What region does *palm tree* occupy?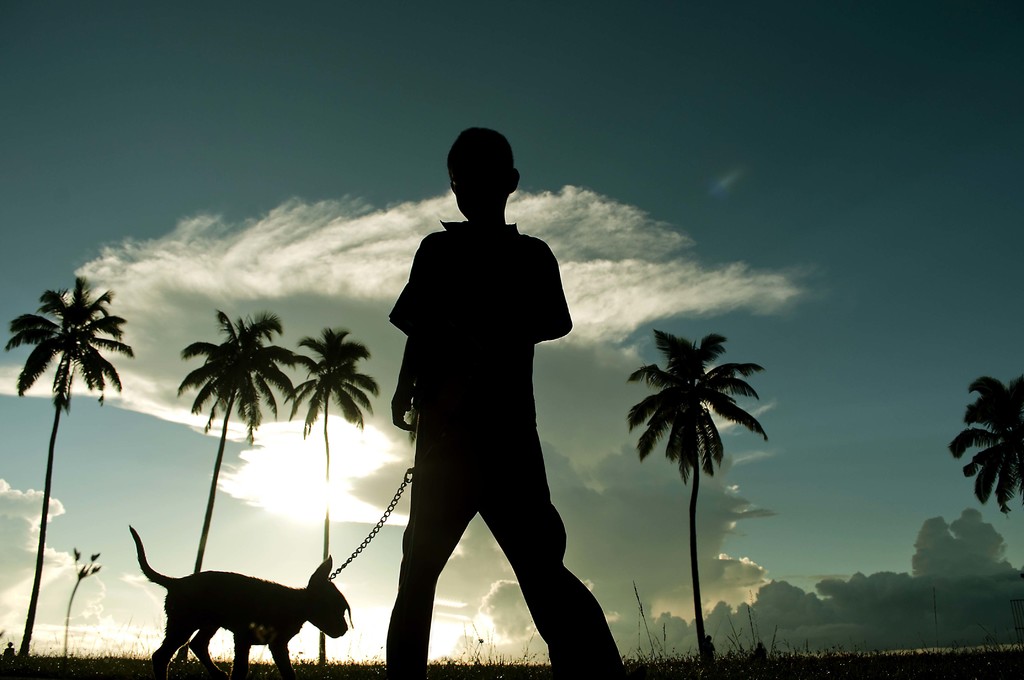
[280, 320, 381, 667].
